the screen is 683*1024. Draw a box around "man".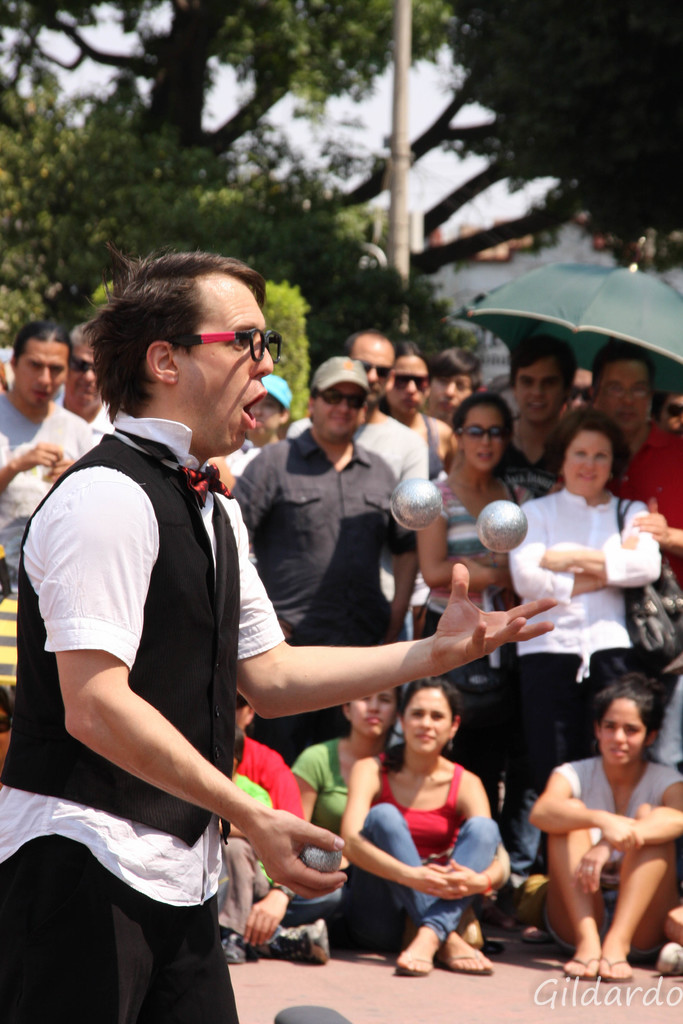
box=[58, 323, 110, 451].
